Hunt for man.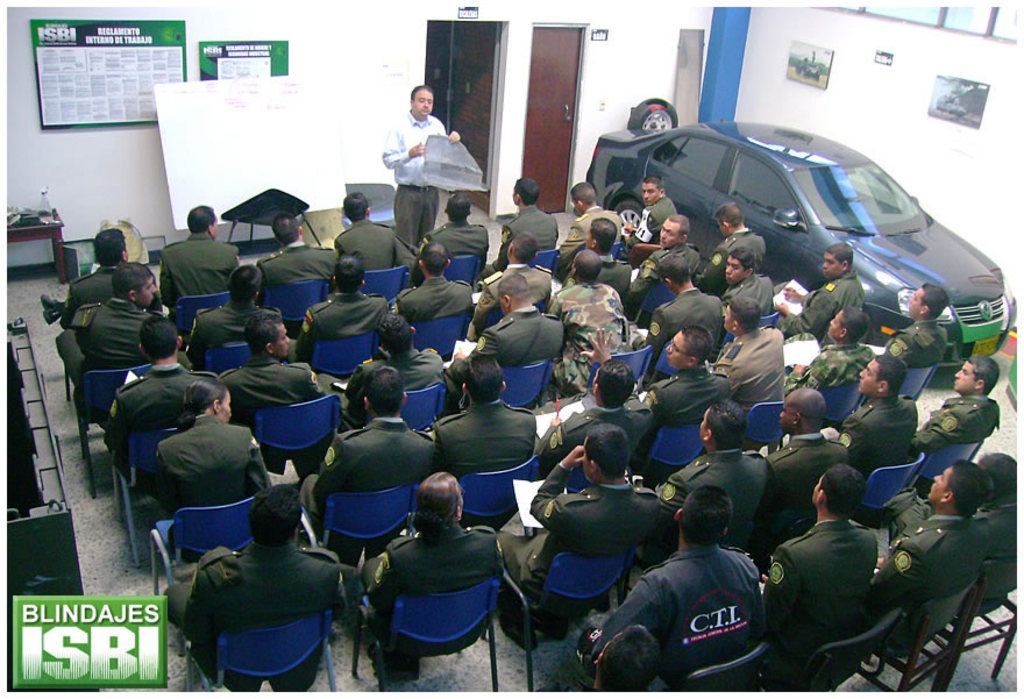
Hunted down at 425, 351, 538, 535.
